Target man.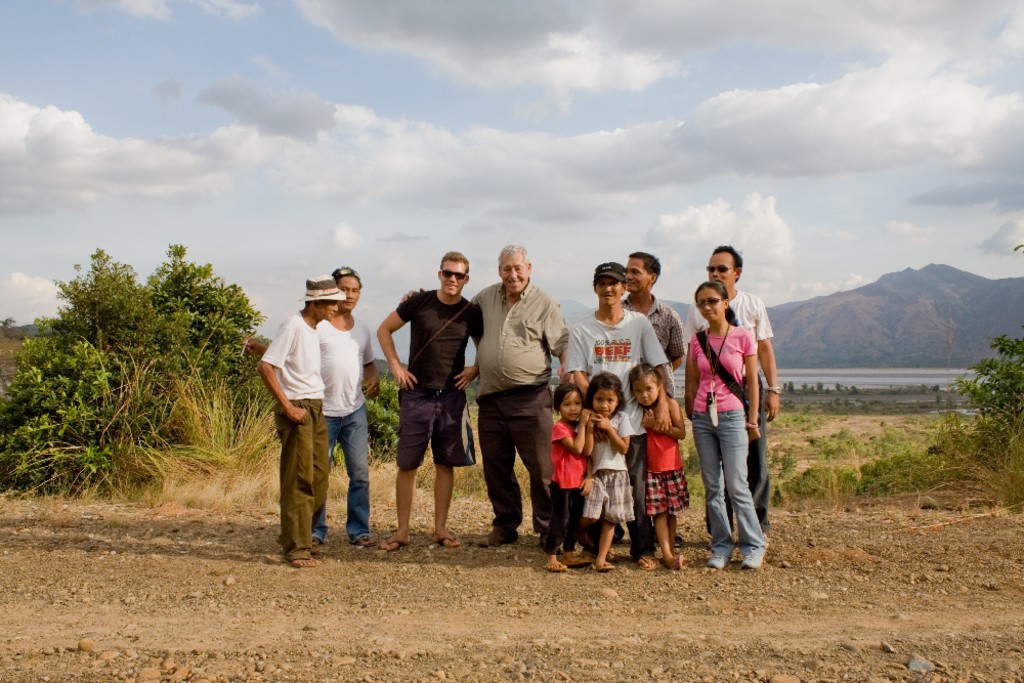
Target region: bbox(394, 242, 575, 552).
